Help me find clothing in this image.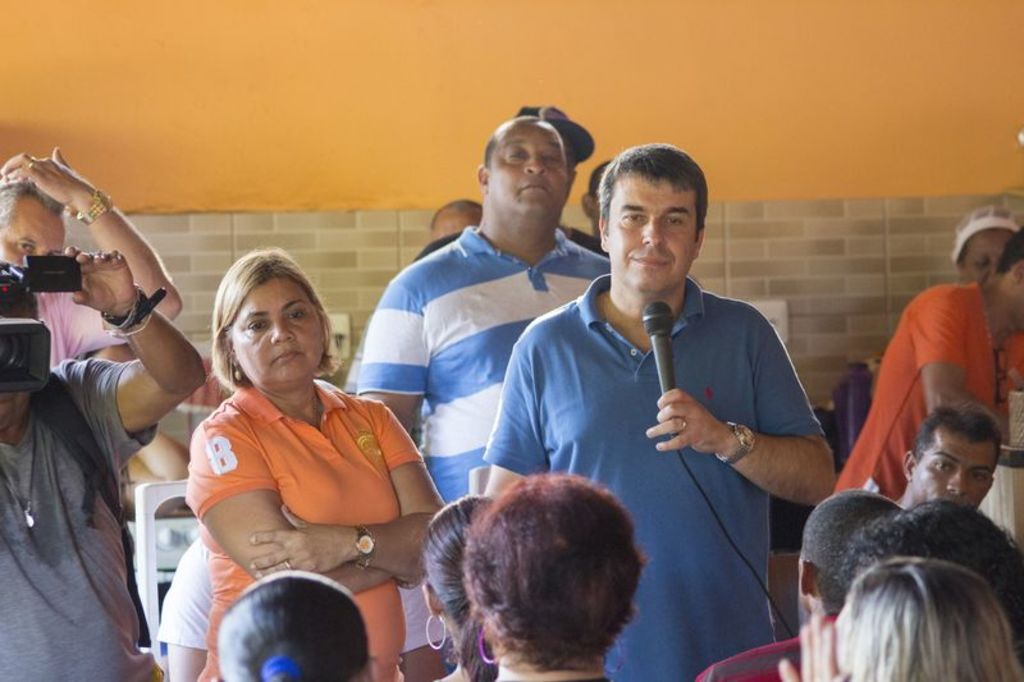
Found it: 509, 216, 836, 619.
